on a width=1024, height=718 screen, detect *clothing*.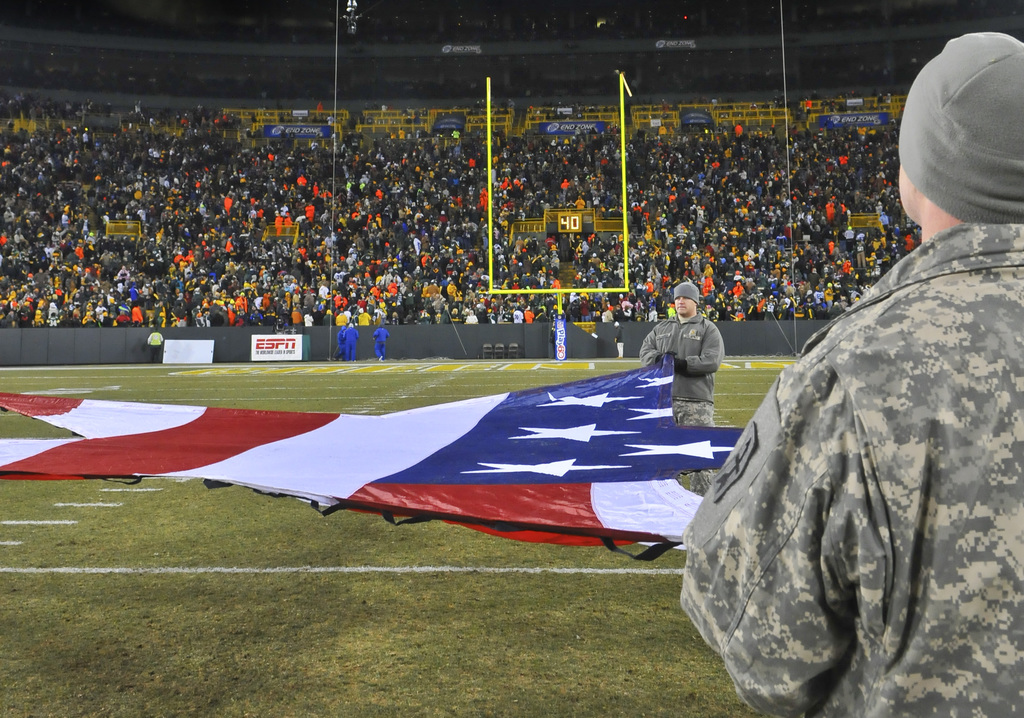
pyautogui.locateOnScreen(97, 239, 106, 249).
